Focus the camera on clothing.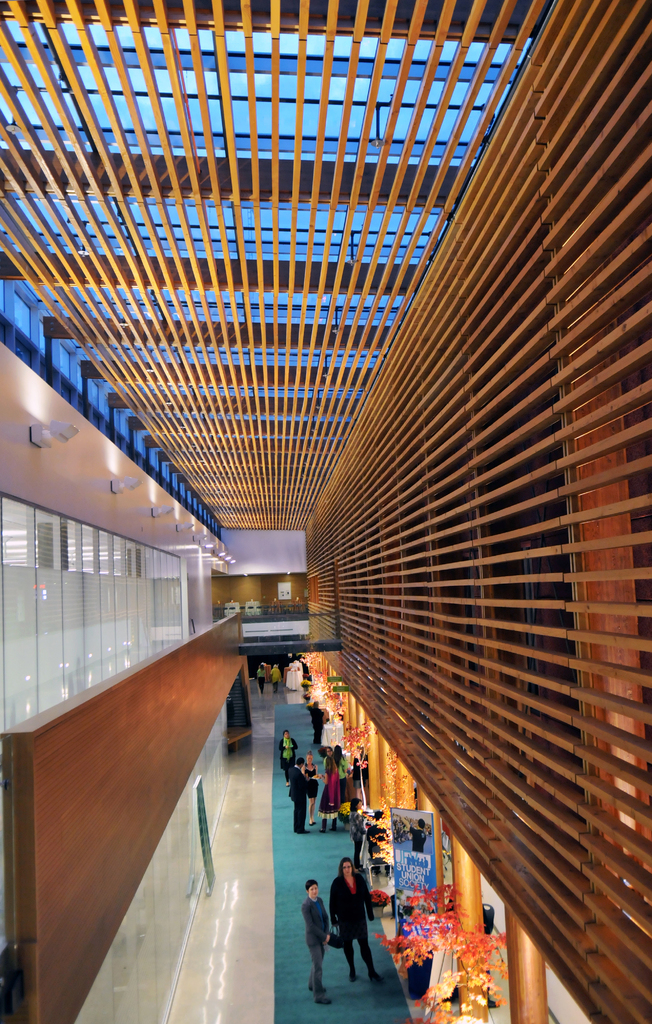
Focus region: select_region(287, 766, 309, 829).
